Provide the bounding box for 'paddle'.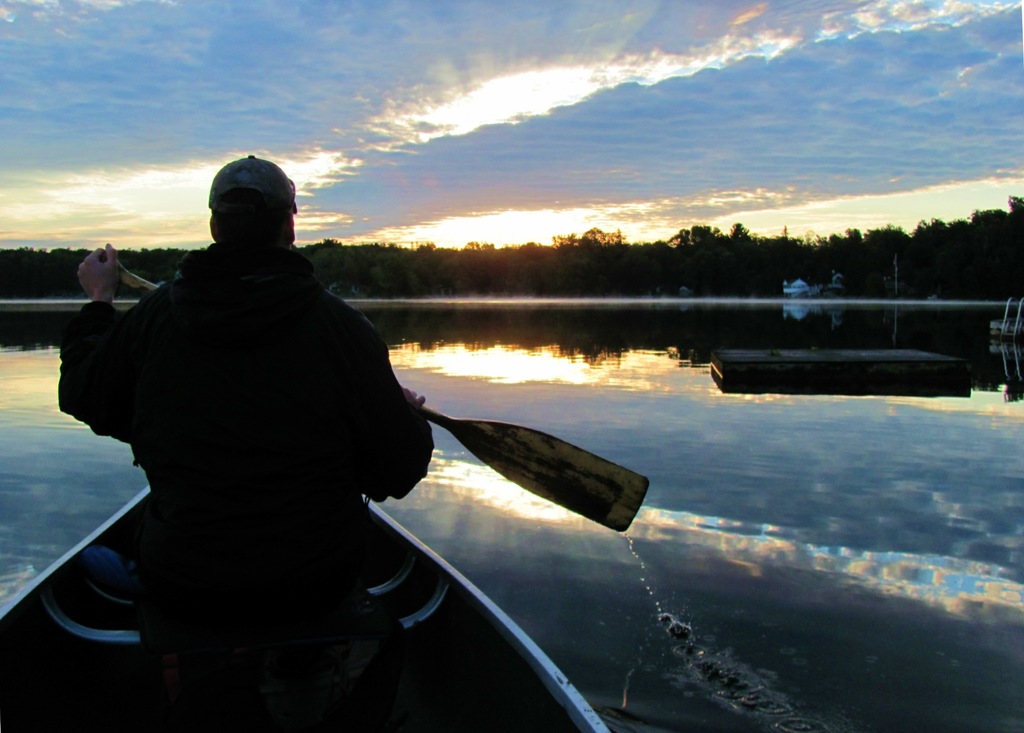
(124,267,651,536).
